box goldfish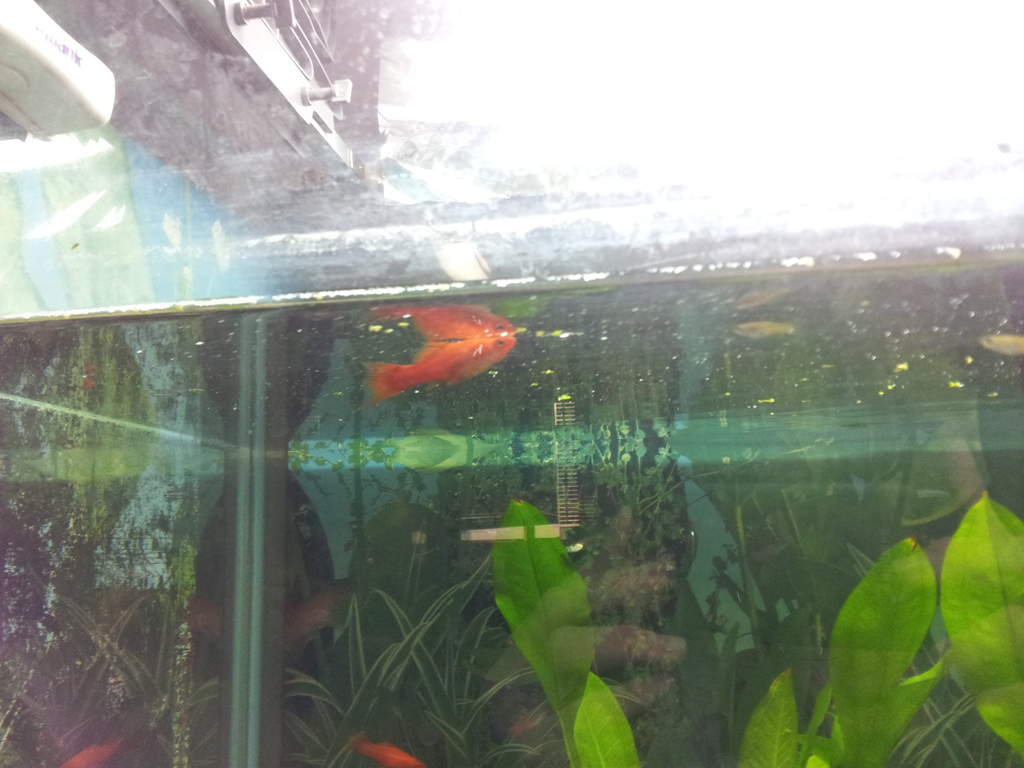
<box>63,737,122,767</box>
